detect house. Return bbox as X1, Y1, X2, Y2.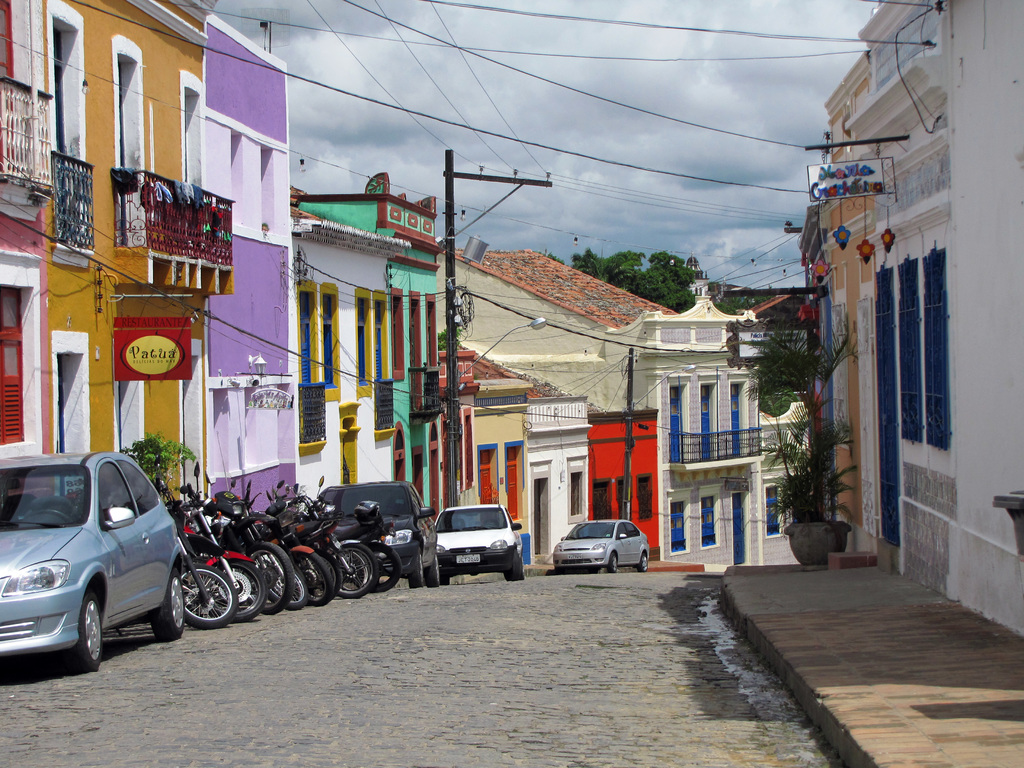
285, 211, 415, 518.
